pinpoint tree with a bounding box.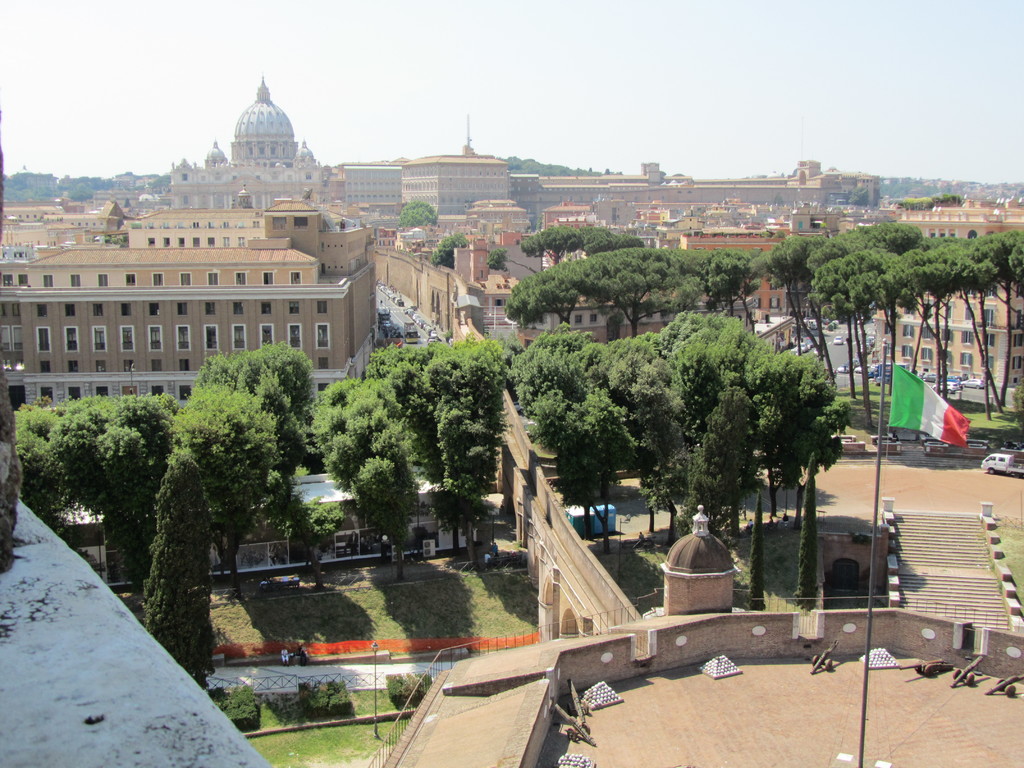
left=487, top=250, right=535, bottom=275.
